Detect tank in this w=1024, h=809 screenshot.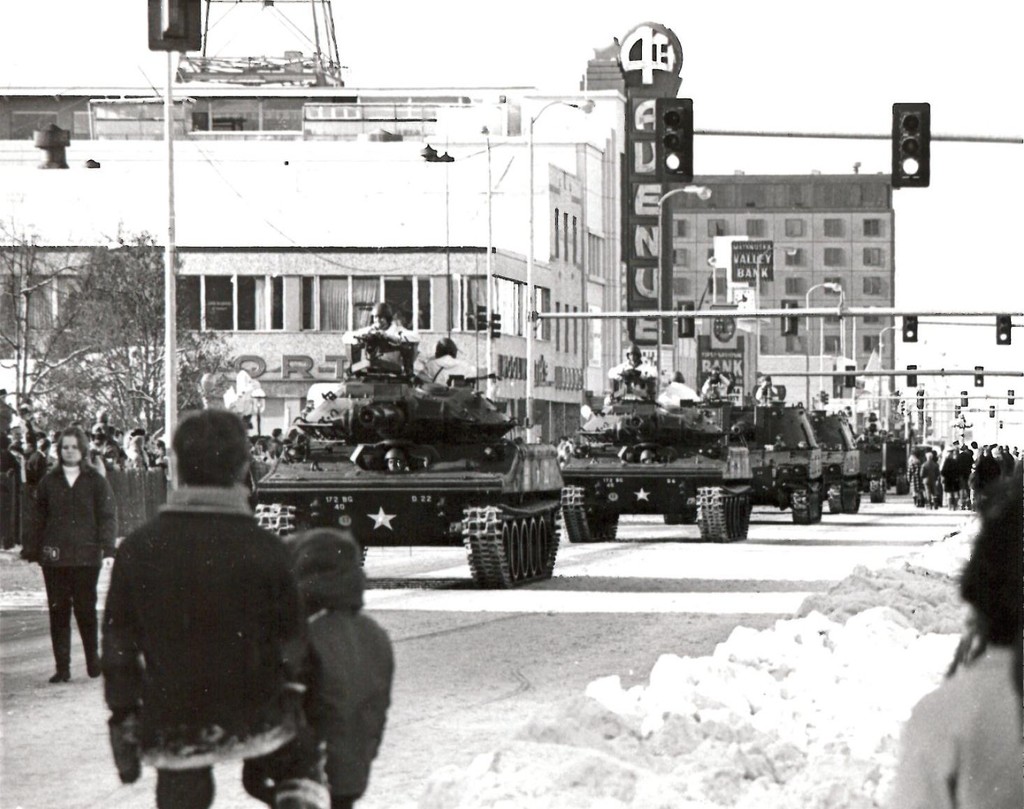
Detection: rect(858, 426, 882, 499).
